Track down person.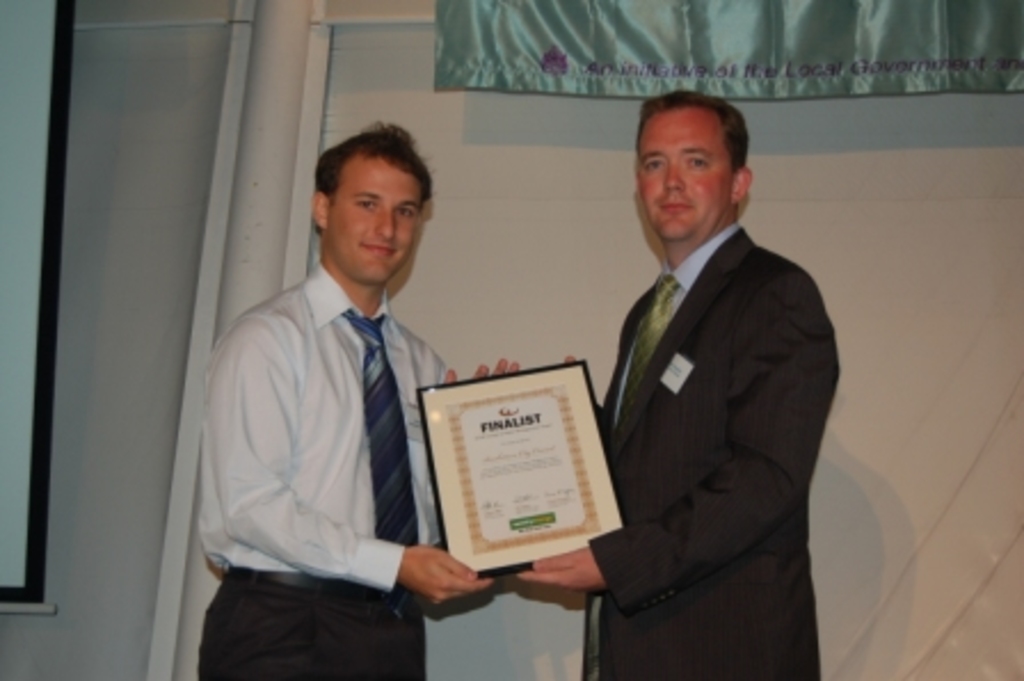
Tracked to <bbox>514, 87, 848, 679</bbox>.
